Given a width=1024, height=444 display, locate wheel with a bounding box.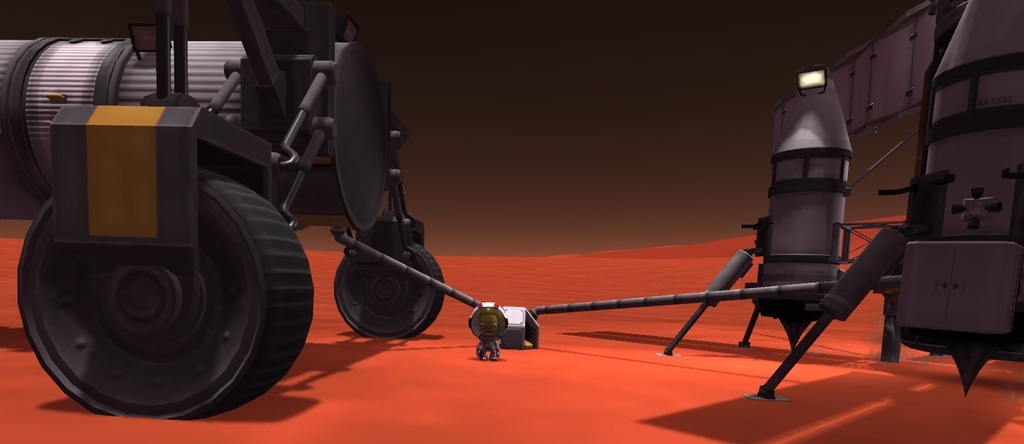
Located: 18/129/282/416.
